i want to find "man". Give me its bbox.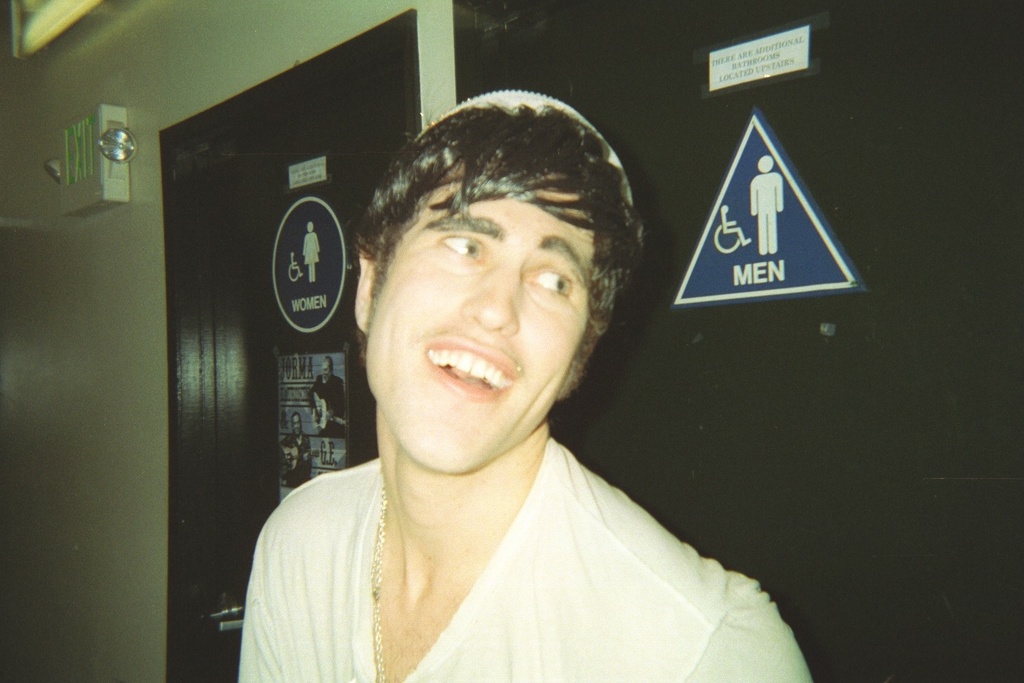
locate(200, 75, 810, 661).
